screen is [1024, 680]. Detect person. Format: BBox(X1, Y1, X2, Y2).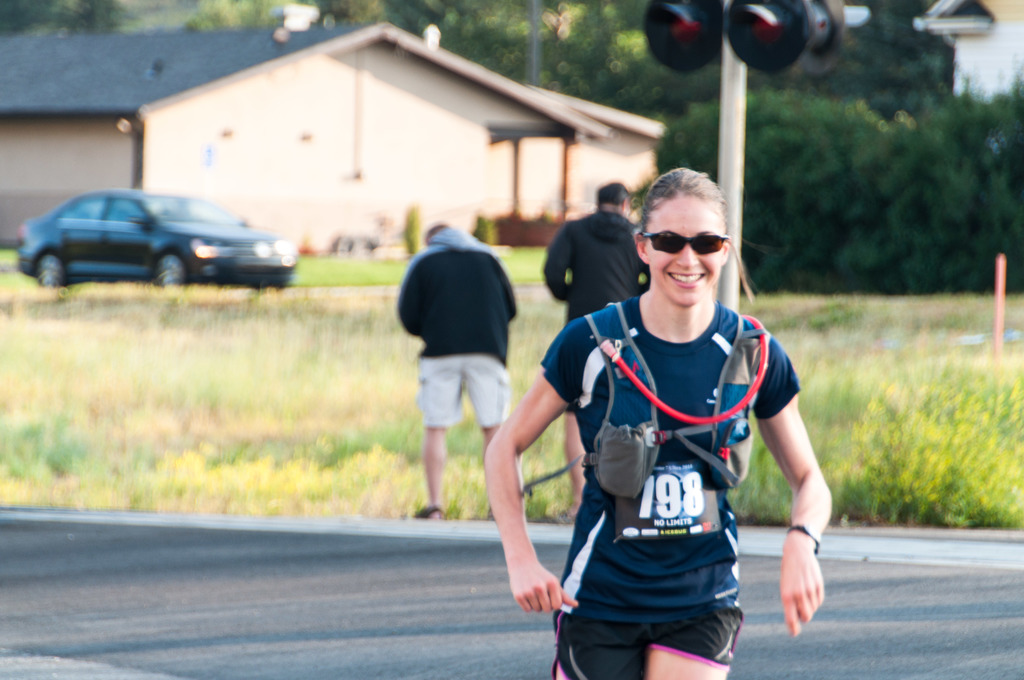
BBox(387, 204, 531, 560).
